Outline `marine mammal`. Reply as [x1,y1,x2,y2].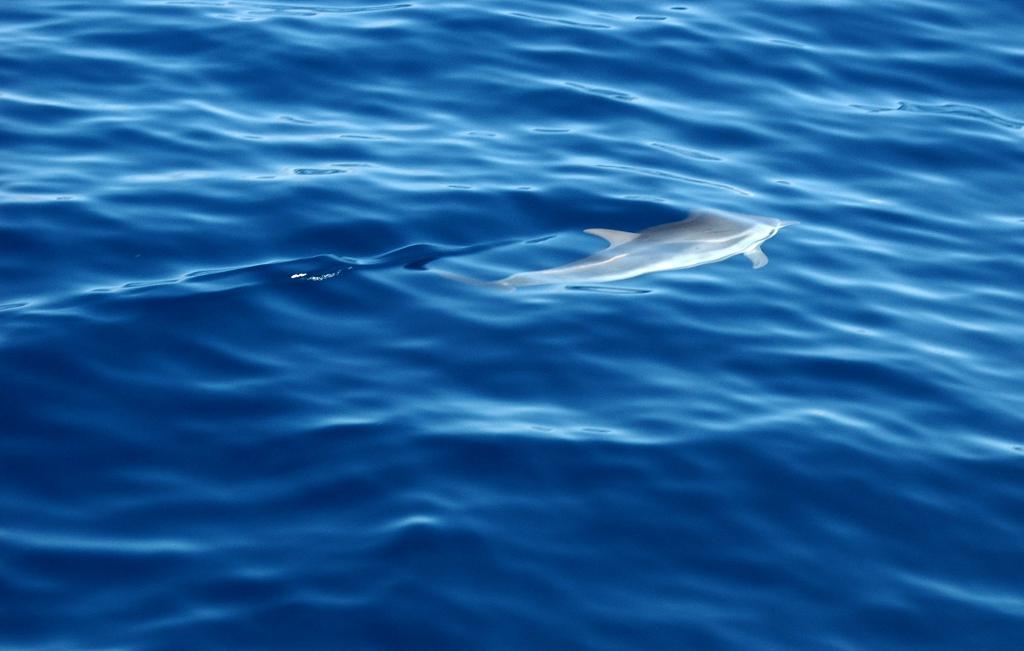
[460,194,791,299].
